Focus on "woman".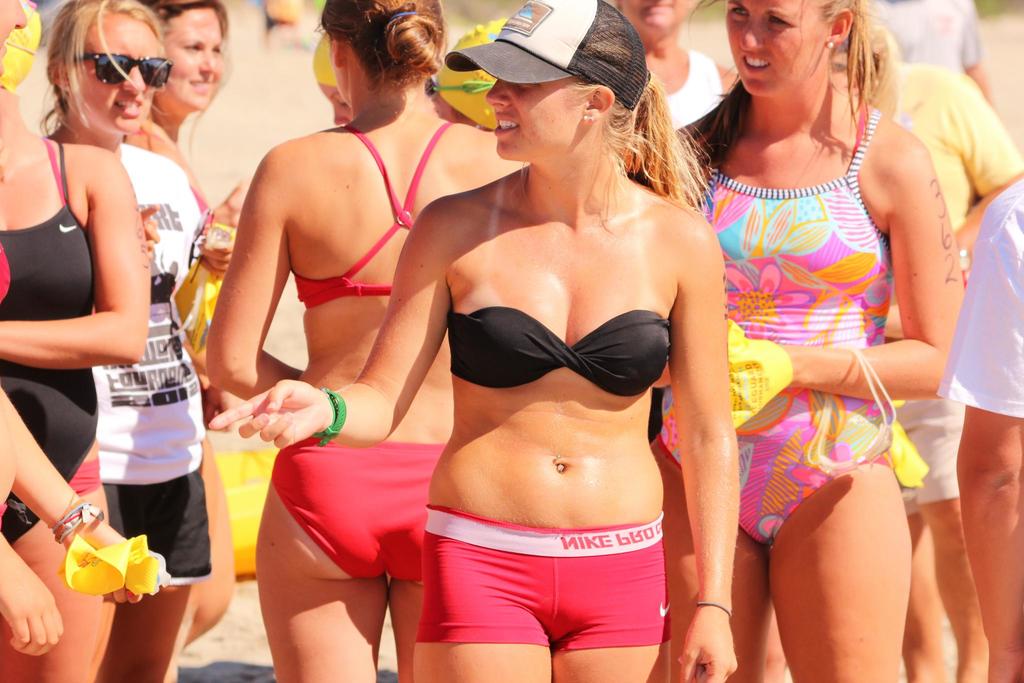
Focused at detection(0, 0, 146, 655).
